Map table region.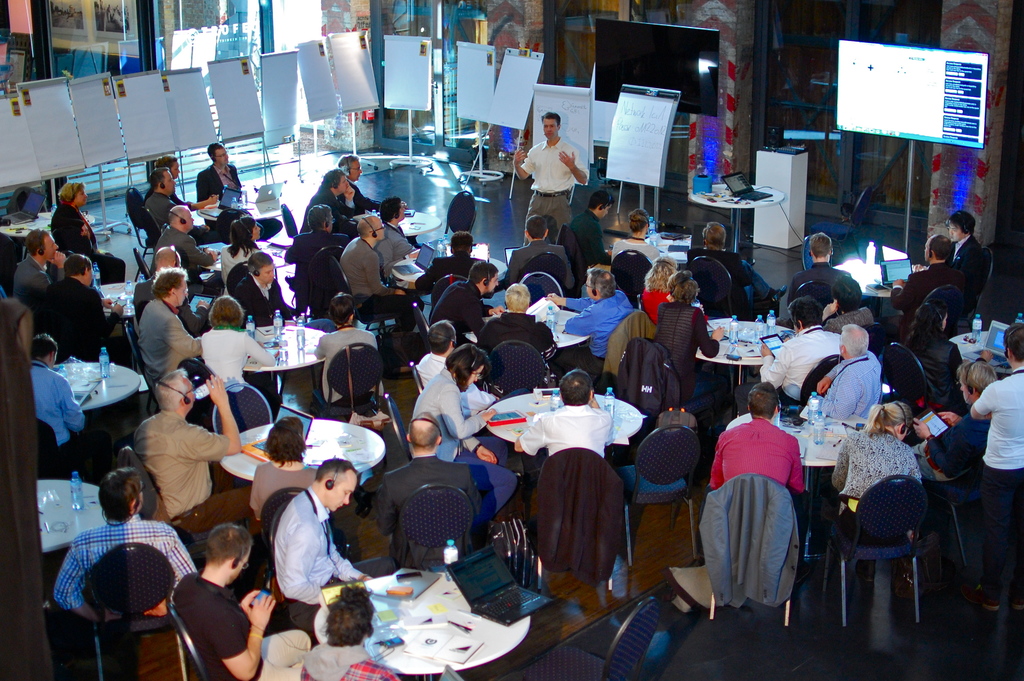
Mapped to bbox(332, 559, 541, 677).
